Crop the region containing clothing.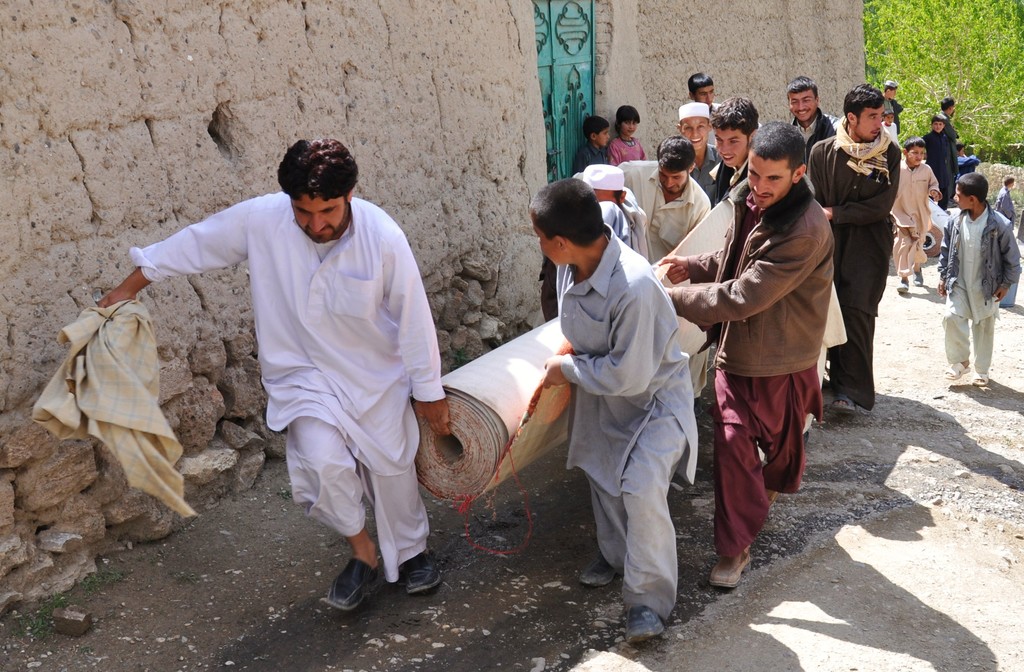
Crop region: (937, 193, 1022, 372).
